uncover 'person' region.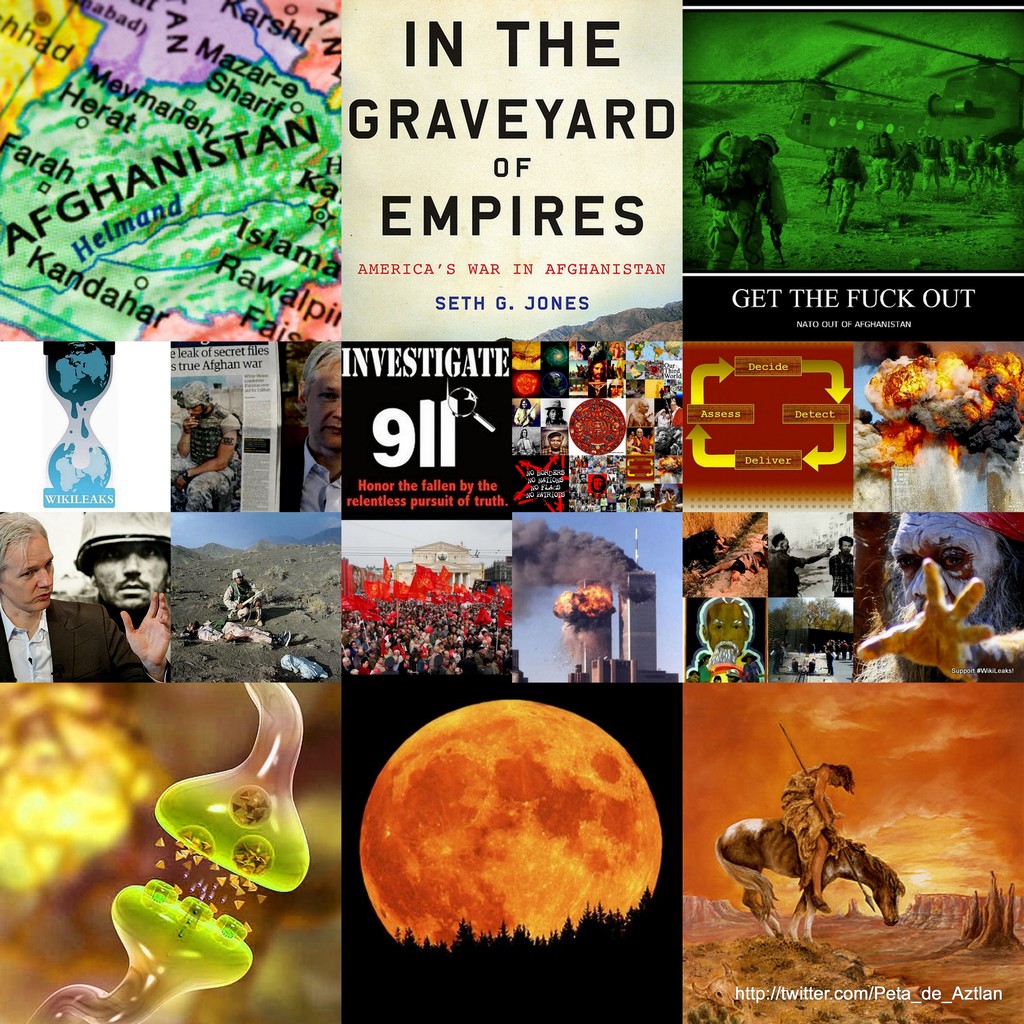
Uncovered: 0 512 175 685.
